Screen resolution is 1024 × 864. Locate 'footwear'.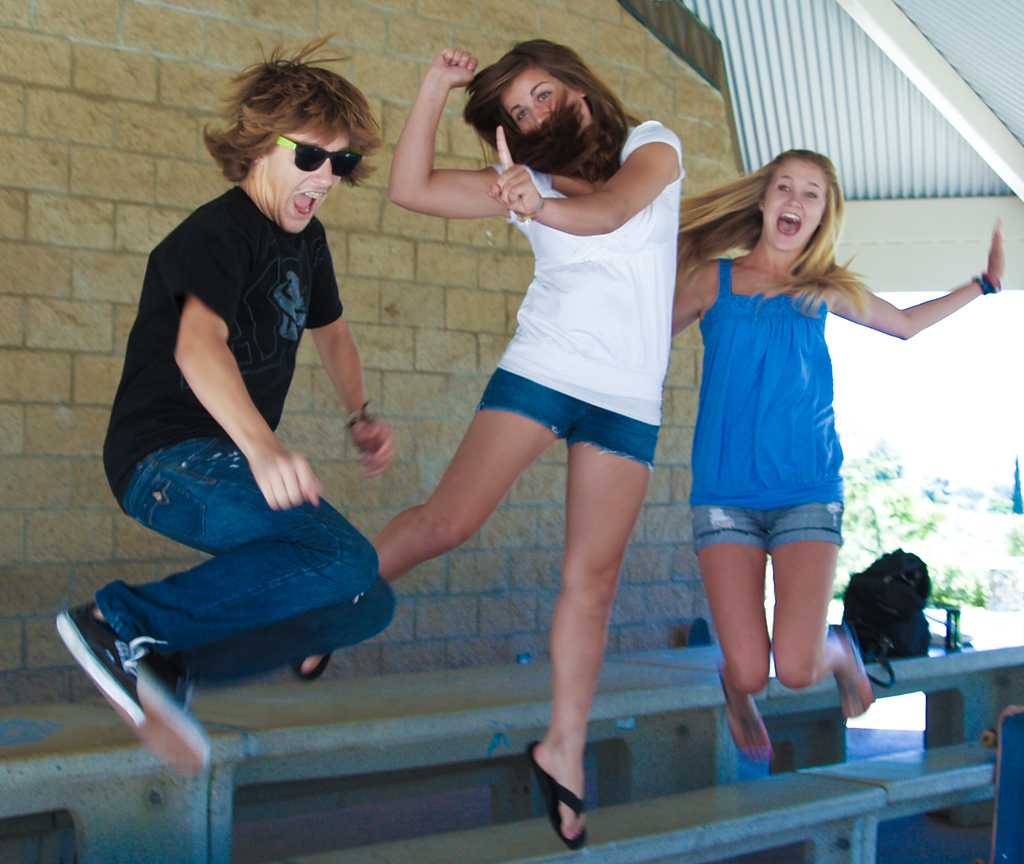
532:737:588:845.
